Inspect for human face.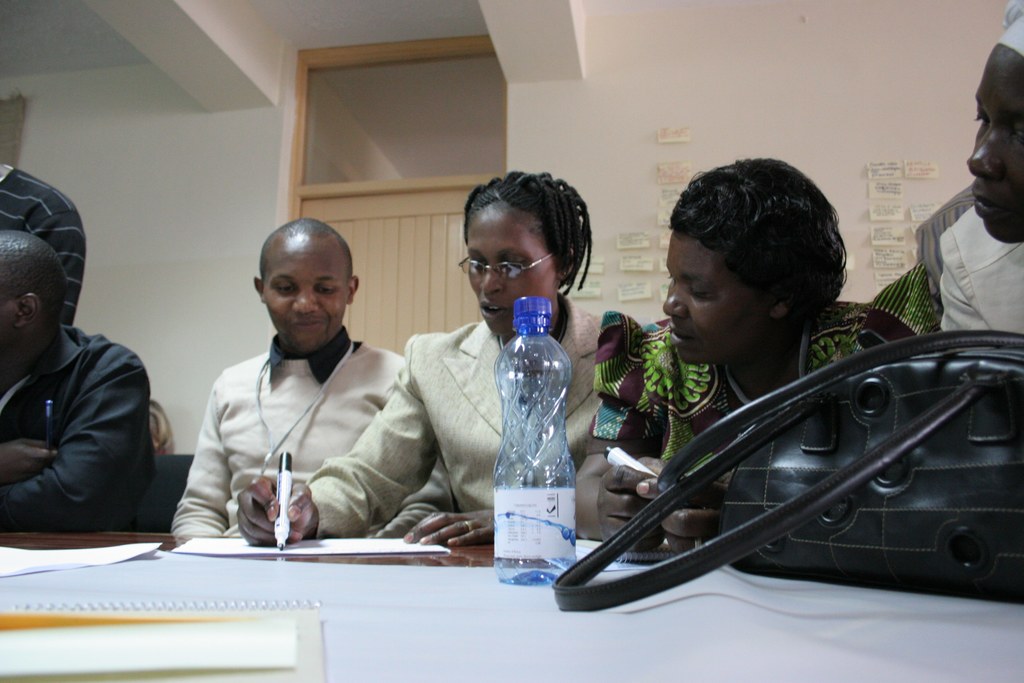
Inspection: select_region(662, 240, 769, 367).
